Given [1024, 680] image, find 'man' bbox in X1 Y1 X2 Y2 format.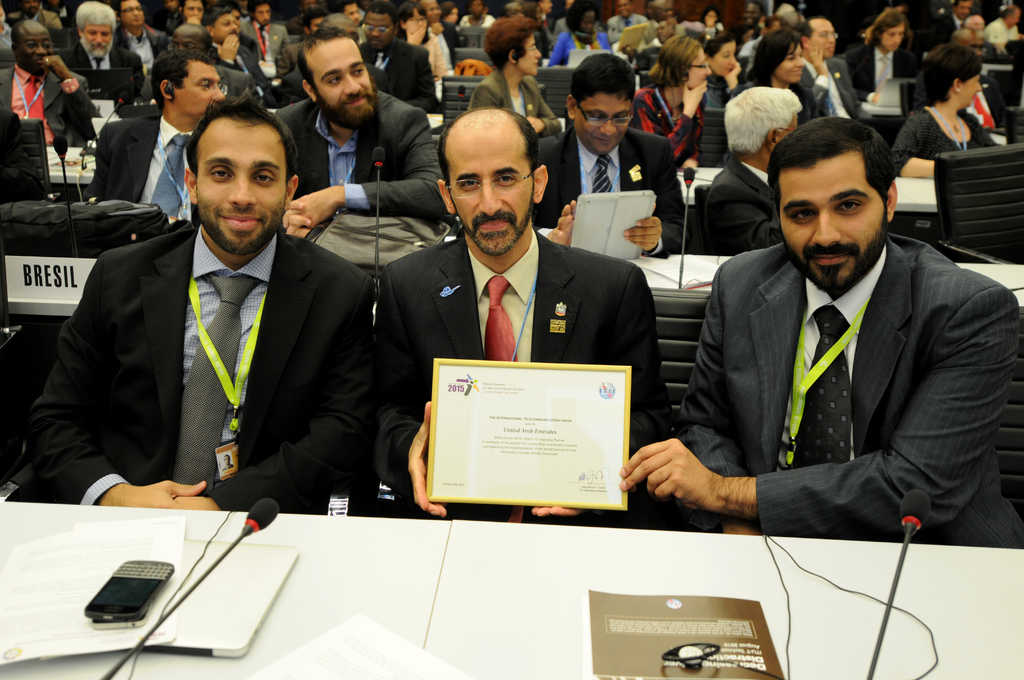
834 9 922 104.
